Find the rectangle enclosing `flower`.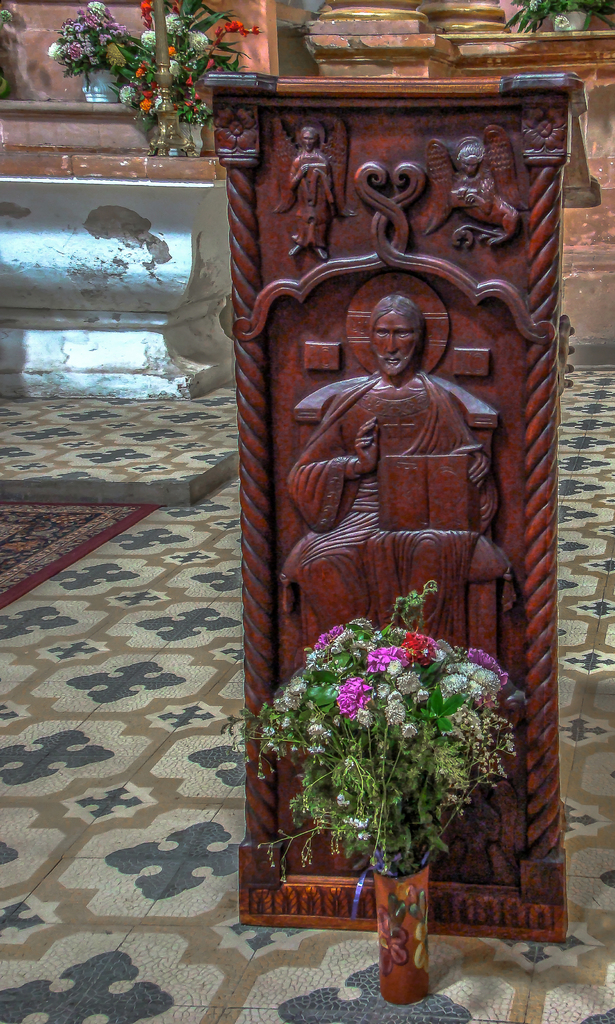
l=434, t=640, r=455, b=657.
